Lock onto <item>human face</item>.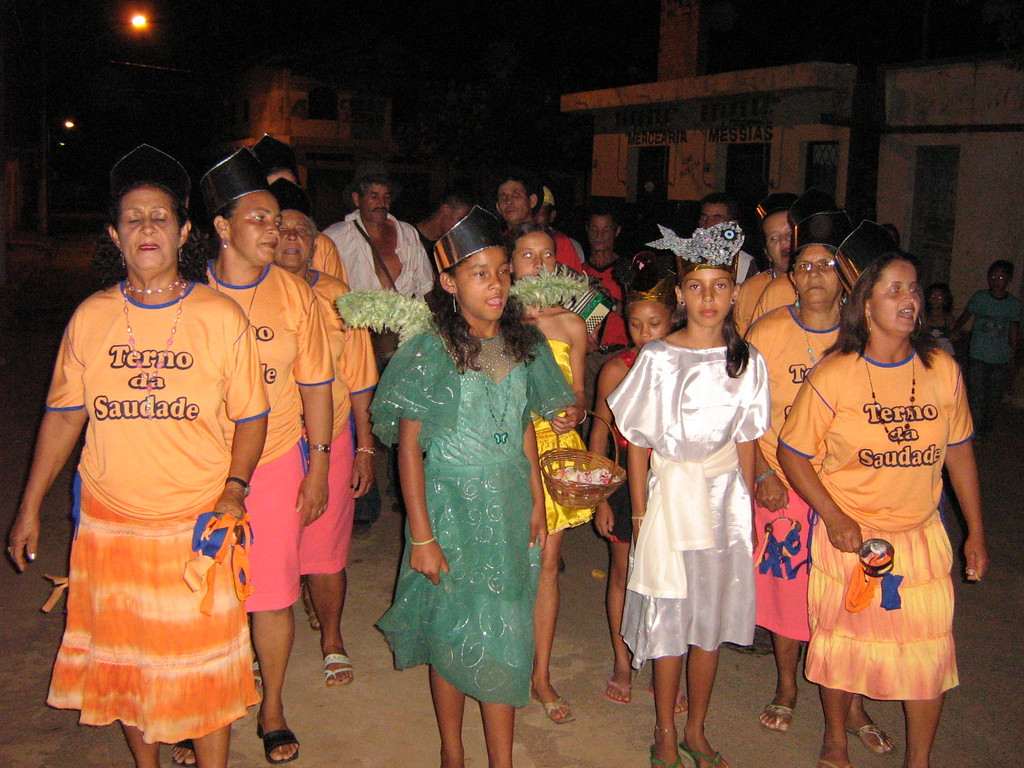
Locked: 698 202 730 224.
